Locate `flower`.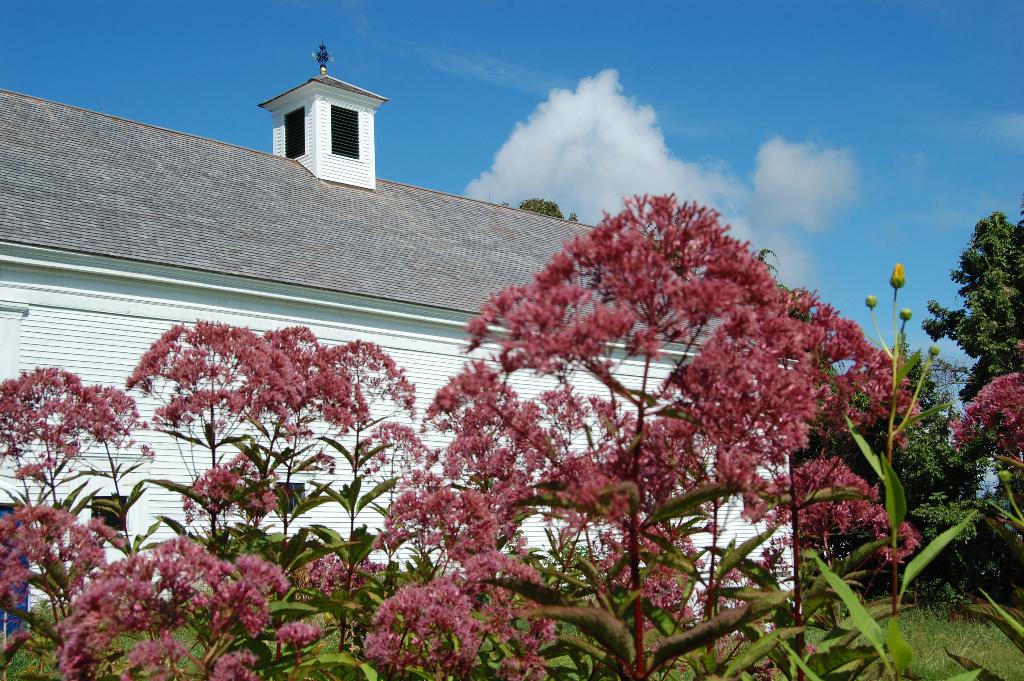
Bounding box: rect(888, 258, 909, 288).
